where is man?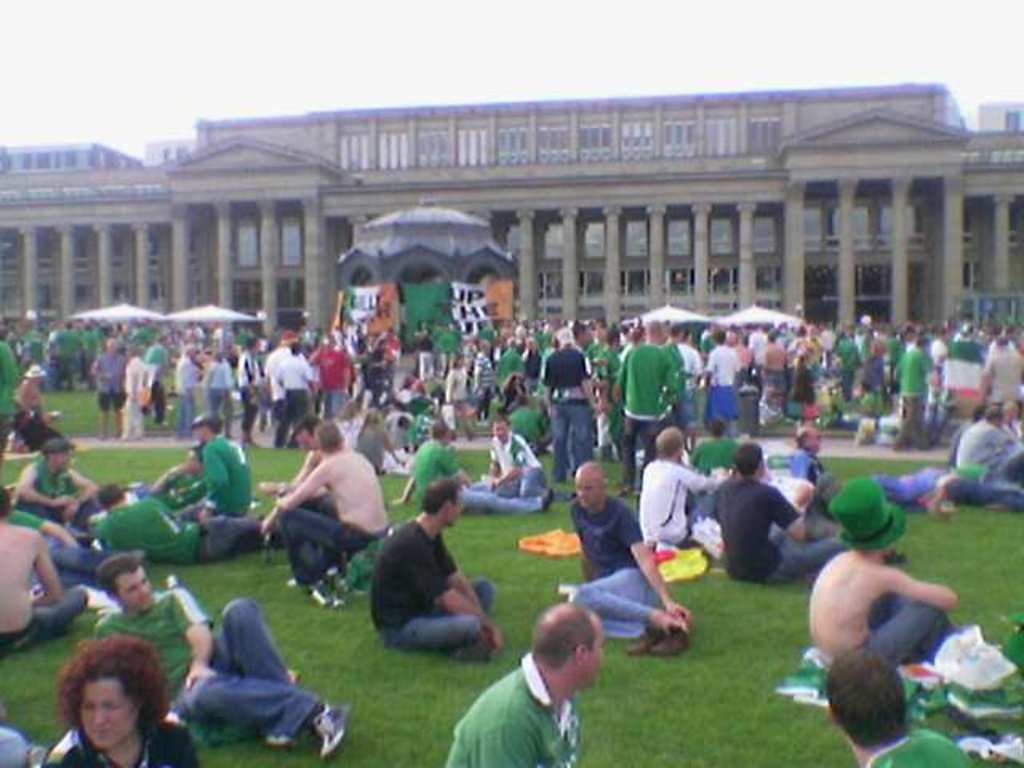
locate(179, 413, 253, 520).
